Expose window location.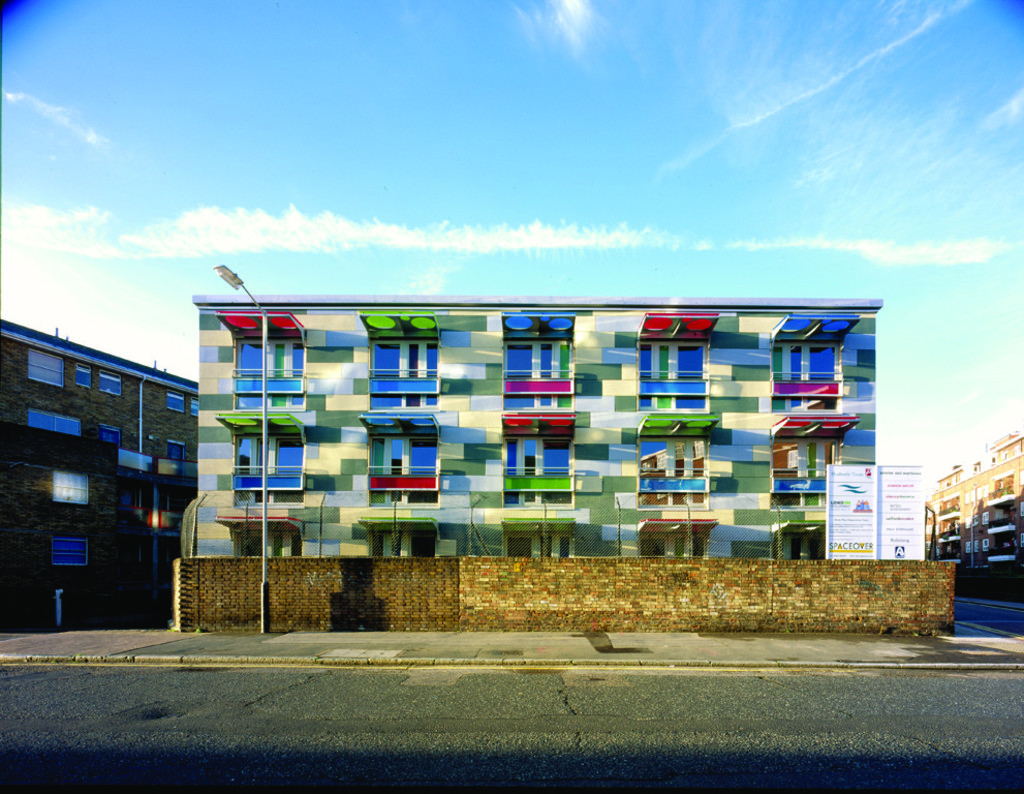
Exposed at locate(778, 529, 835, 561).
